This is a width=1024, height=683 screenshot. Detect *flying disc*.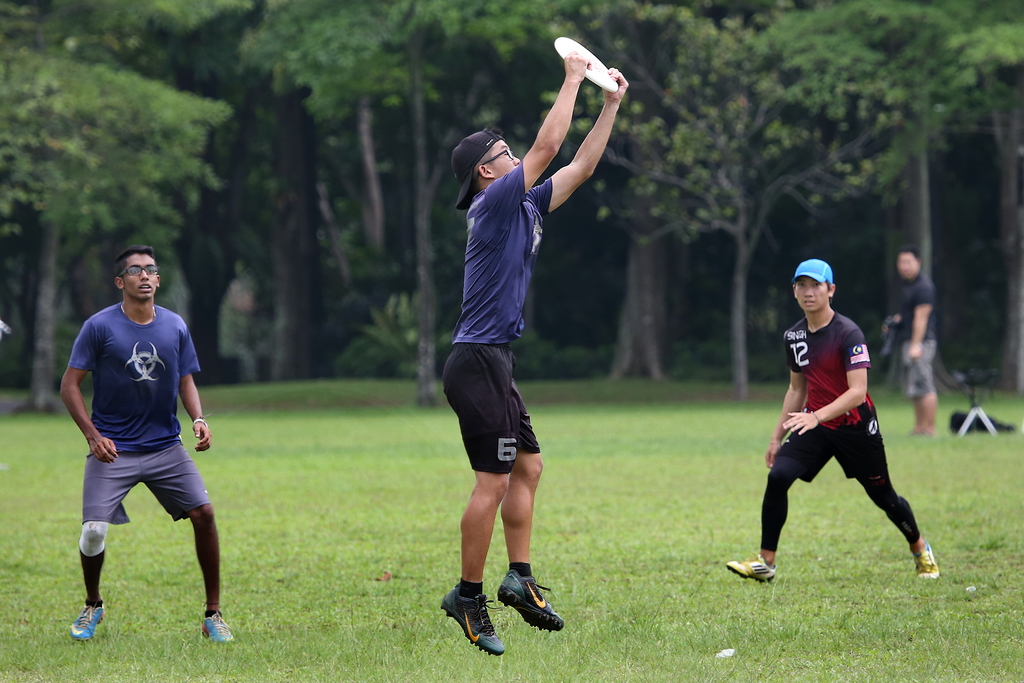
[554, 37, 616, 91].
